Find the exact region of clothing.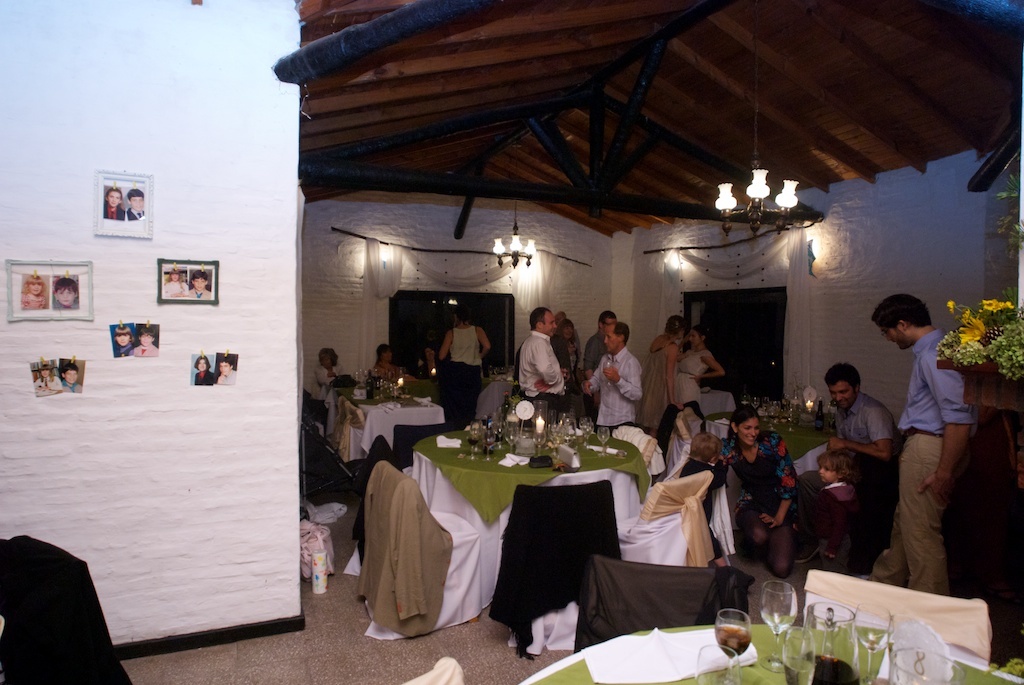
Exact region: [511, 315, 575, 425].
